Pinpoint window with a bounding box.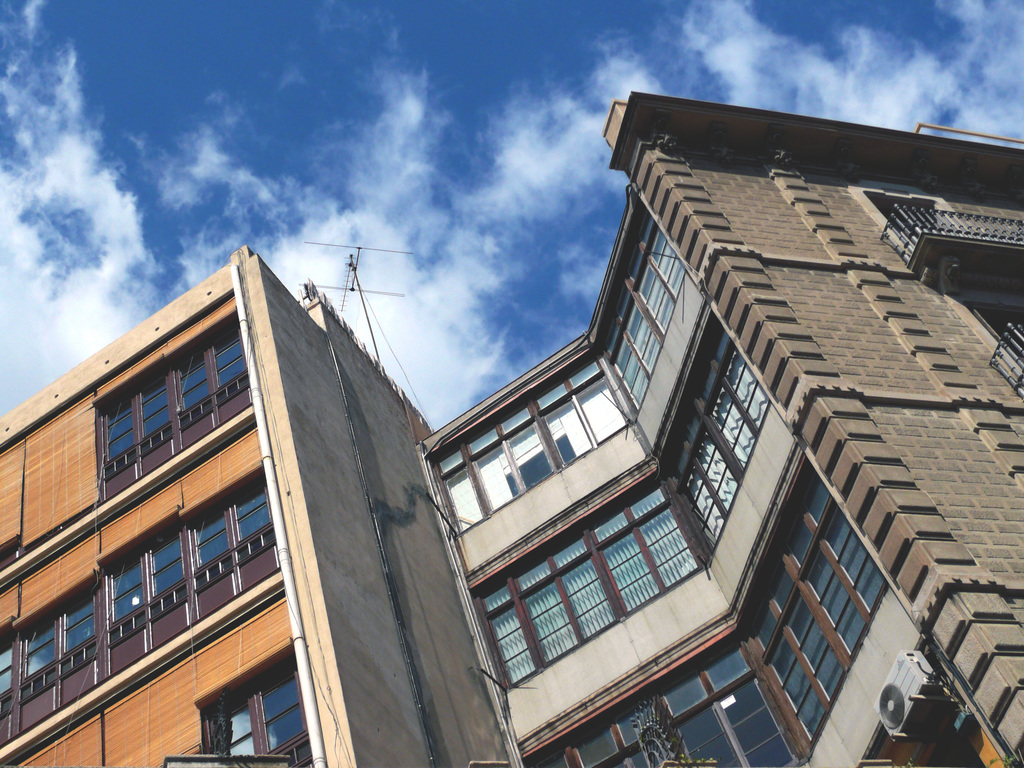
l=852, t=188, r=970, b=262.
